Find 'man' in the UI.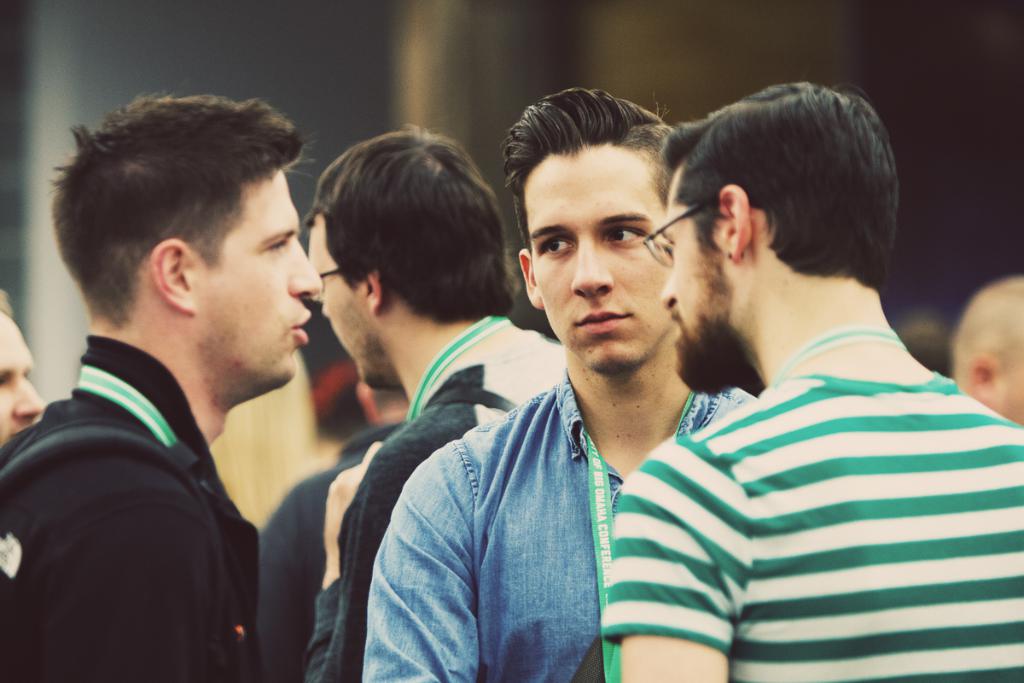
UI element at x1=605, y1=73, x2=1023, y2=682.
